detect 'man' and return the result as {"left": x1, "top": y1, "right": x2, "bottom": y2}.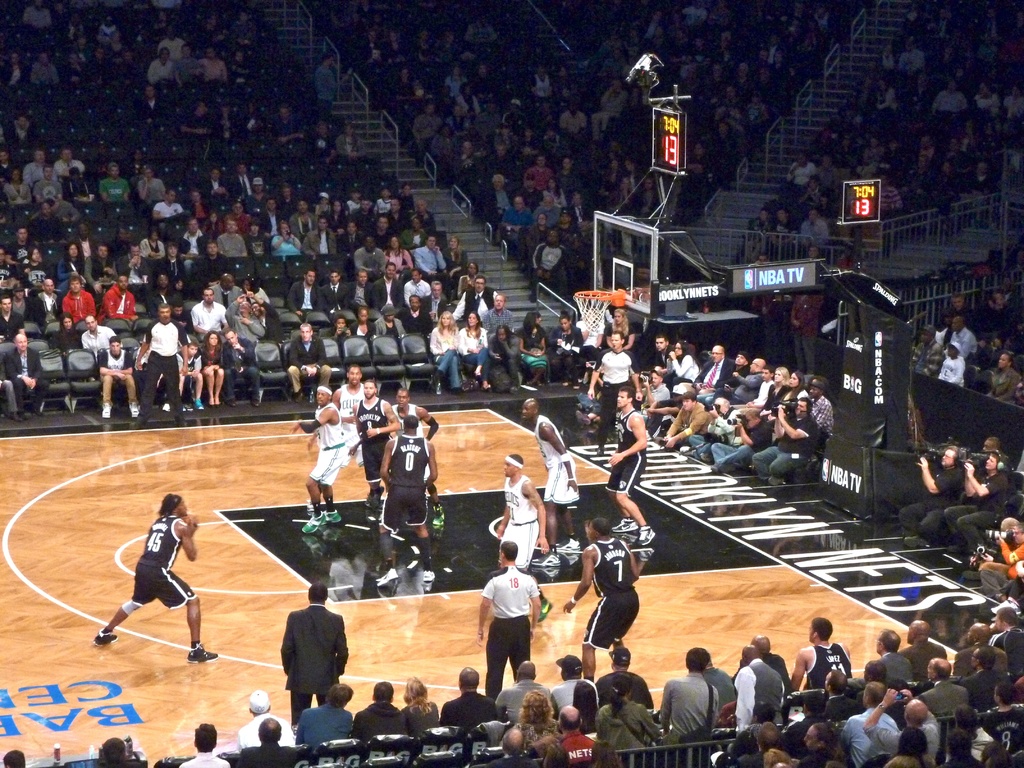
{"left": 136, "top": 81, "right": 164, "bottom": 122}.
